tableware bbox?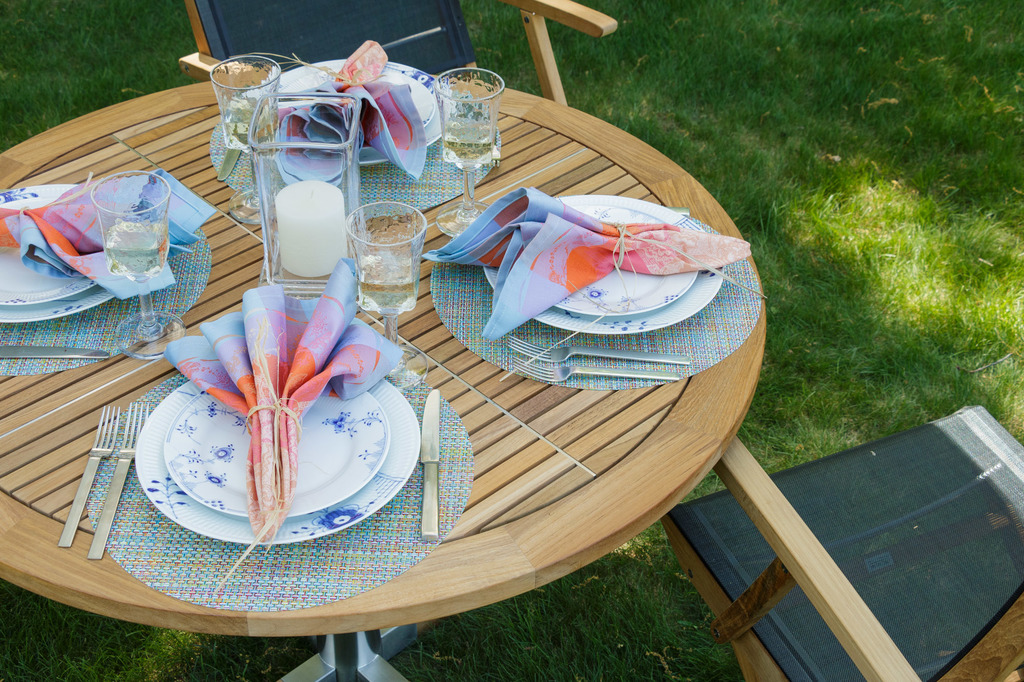
box(86, 402, 150, 558)
